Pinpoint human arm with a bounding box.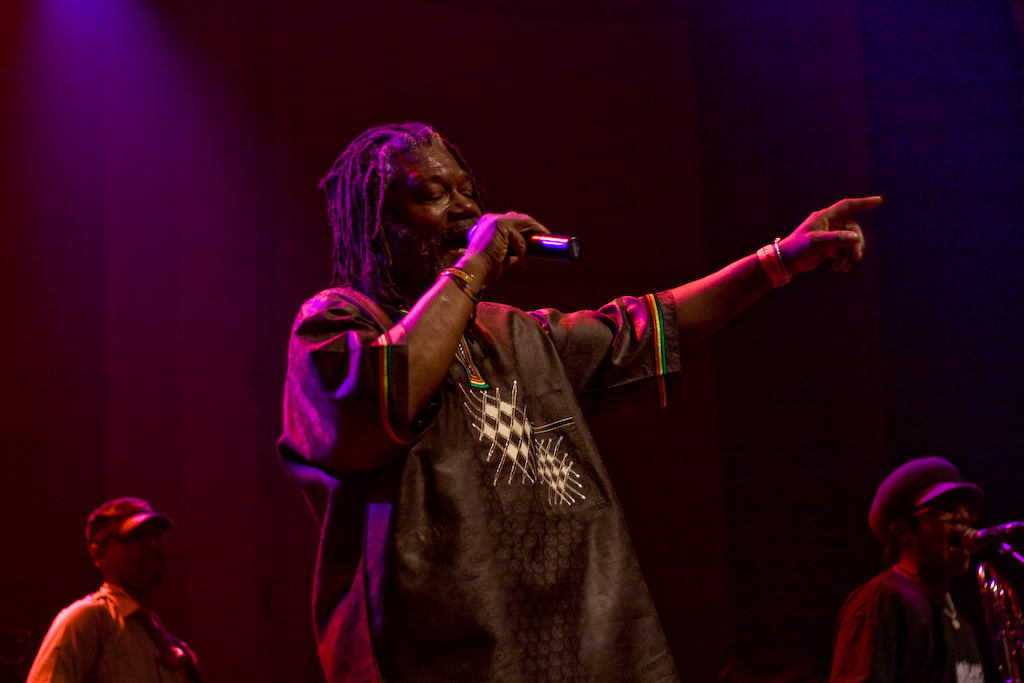
Rect(546, 188, 892, 395).
